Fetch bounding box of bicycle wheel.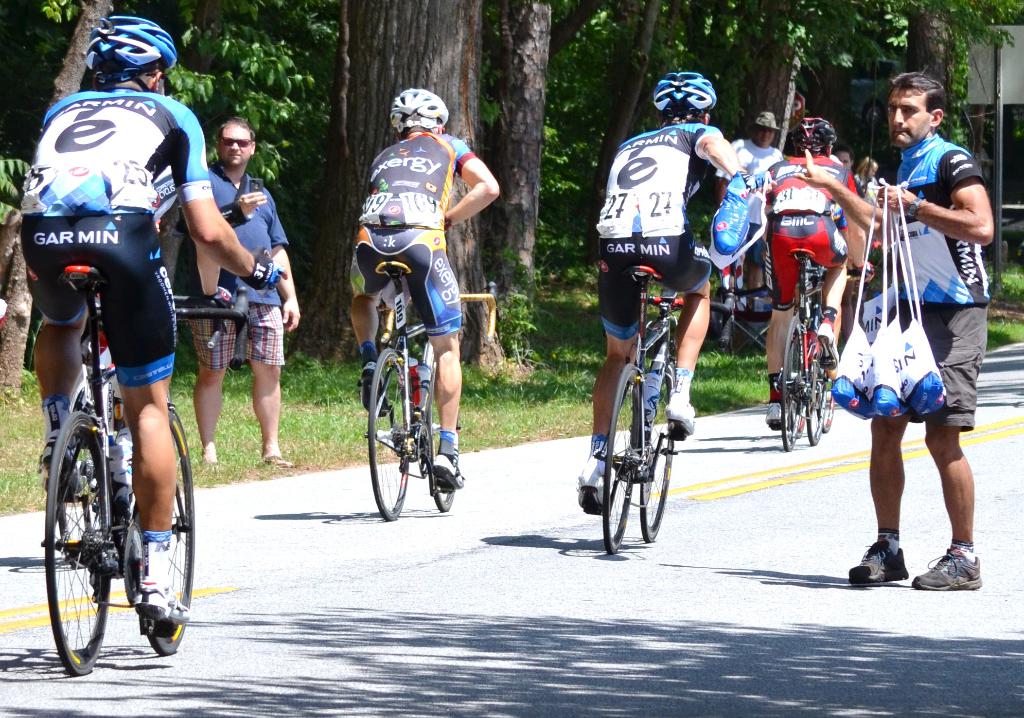
Bbox: (x1=48, y1=421, x2=154, y2=677).
